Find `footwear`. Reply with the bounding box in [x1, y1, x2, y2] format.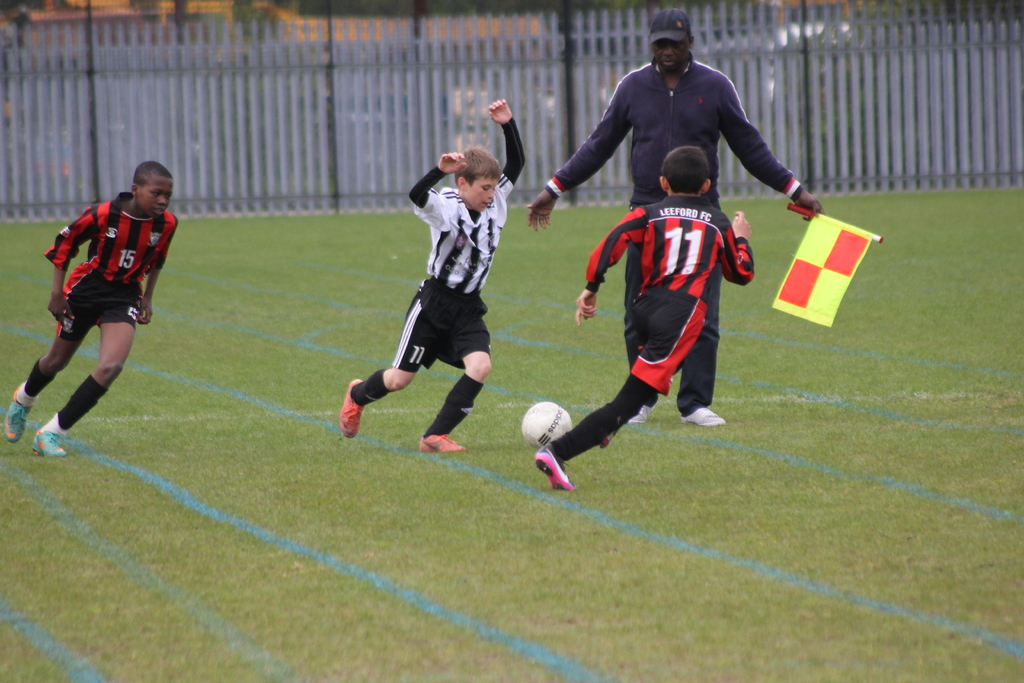
[627, 404, 654, 424].
